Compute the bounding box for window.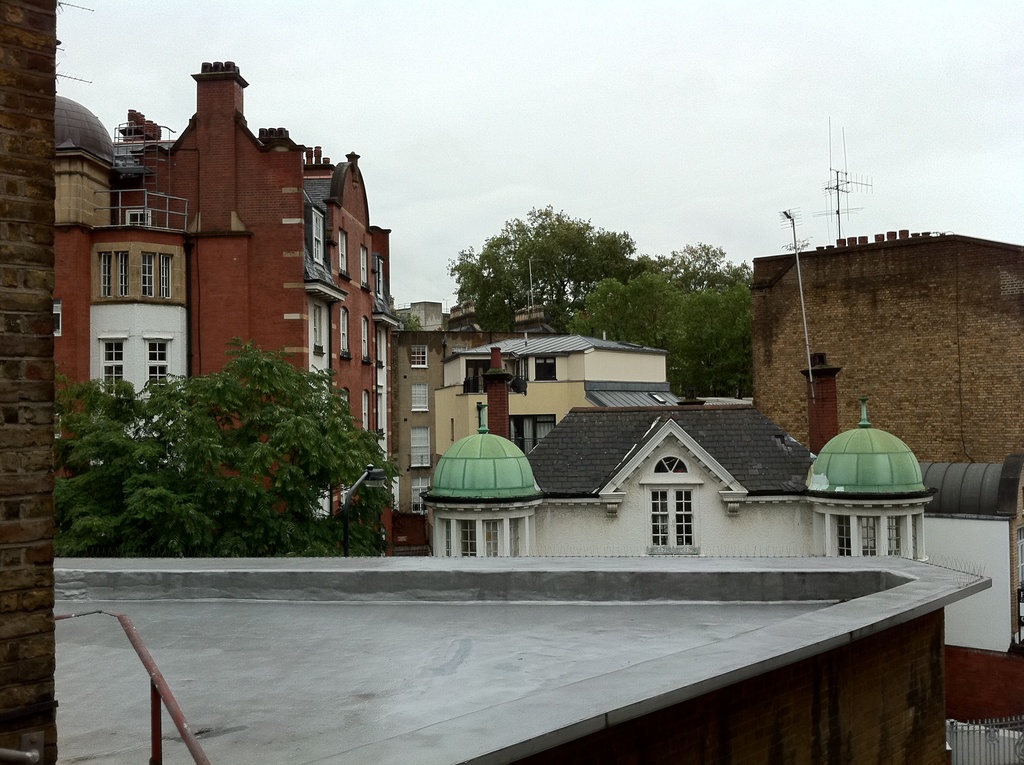
(509, 515, 526, 559).
